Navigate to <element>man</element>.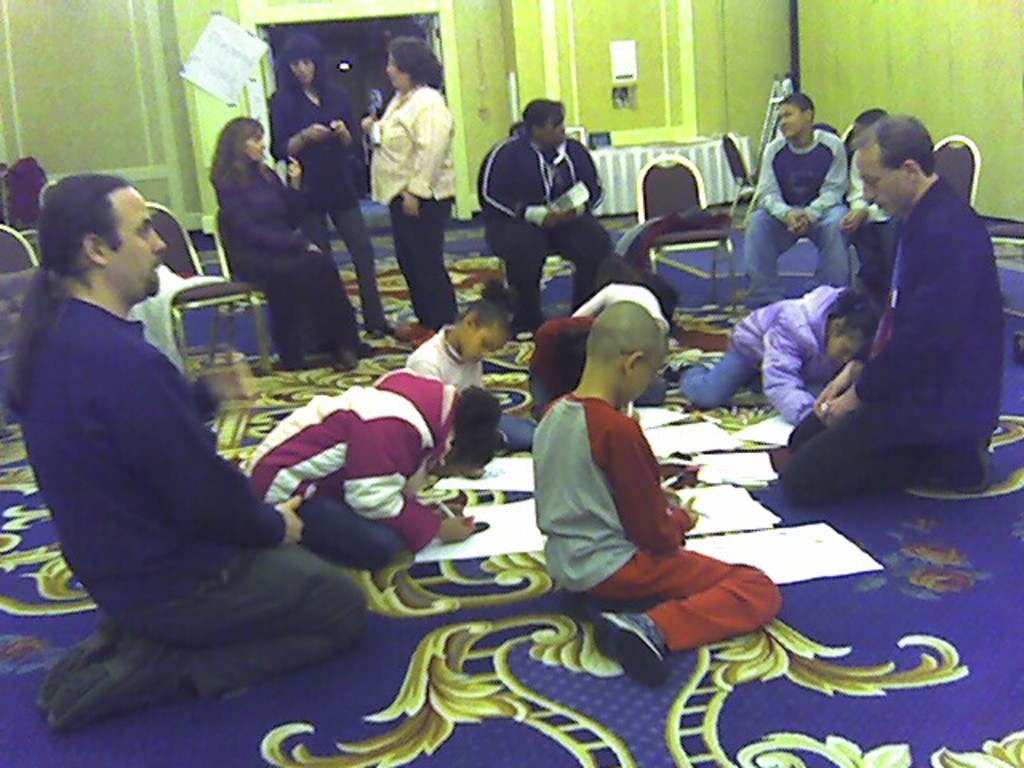
Navigation target: (790, 104, 1014, 525).
